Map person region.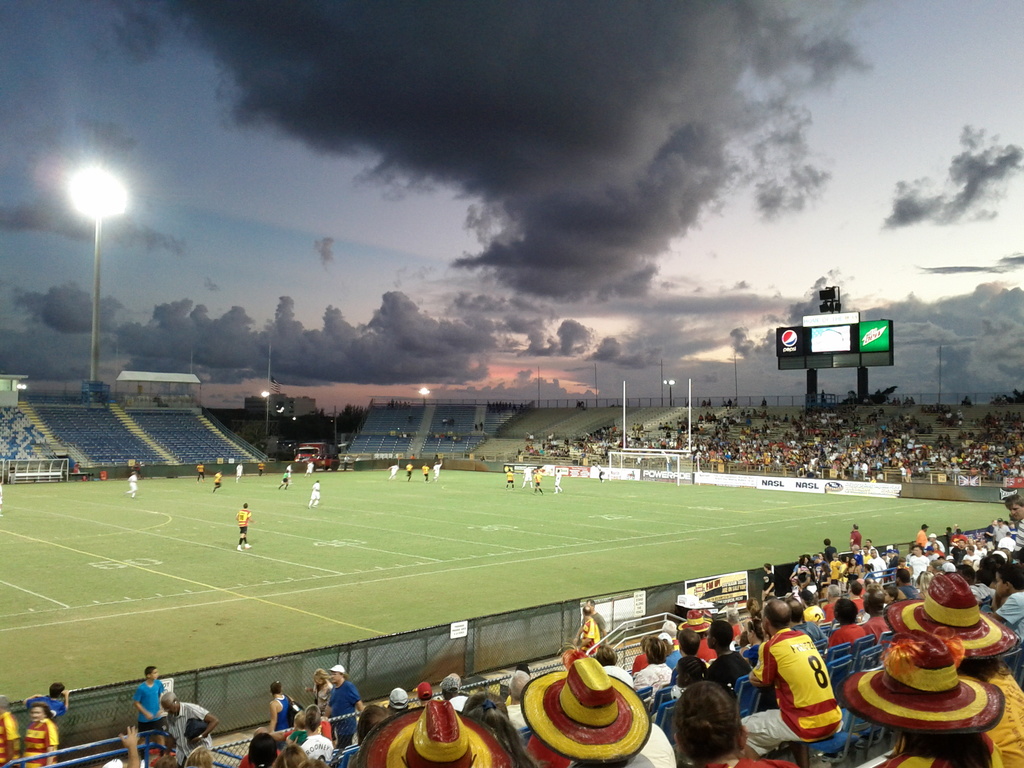
Mapped to <box>521,467,533,490</box>.
